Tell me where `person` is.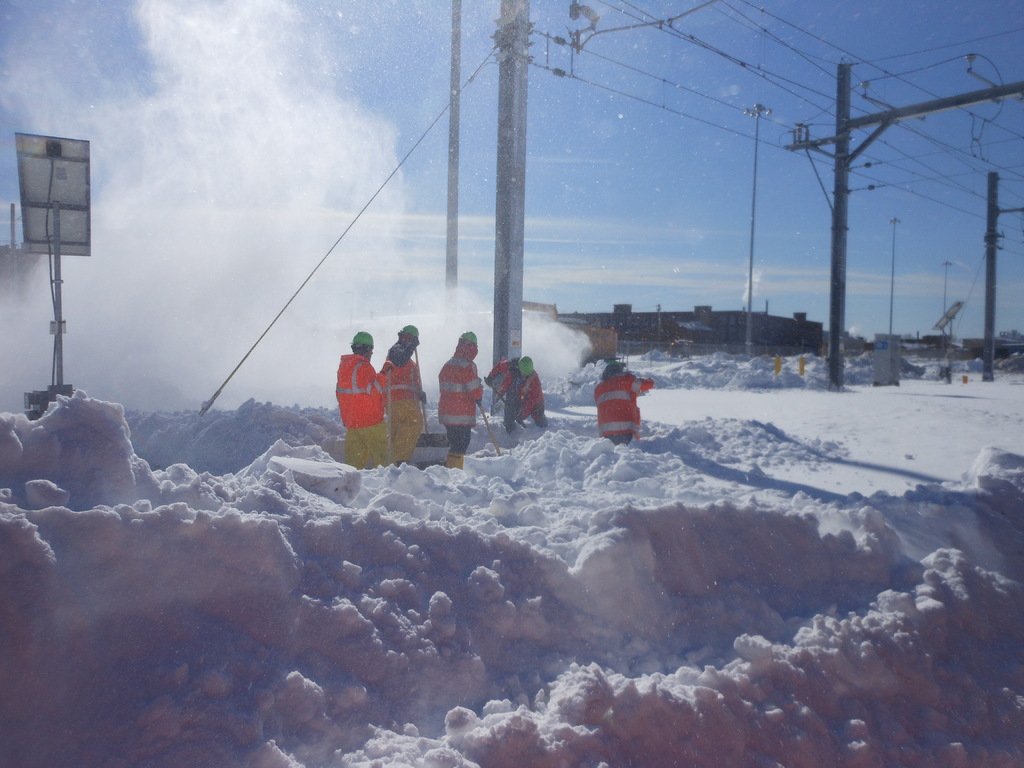
`person` is at detection(436, 328, 483, 467).
